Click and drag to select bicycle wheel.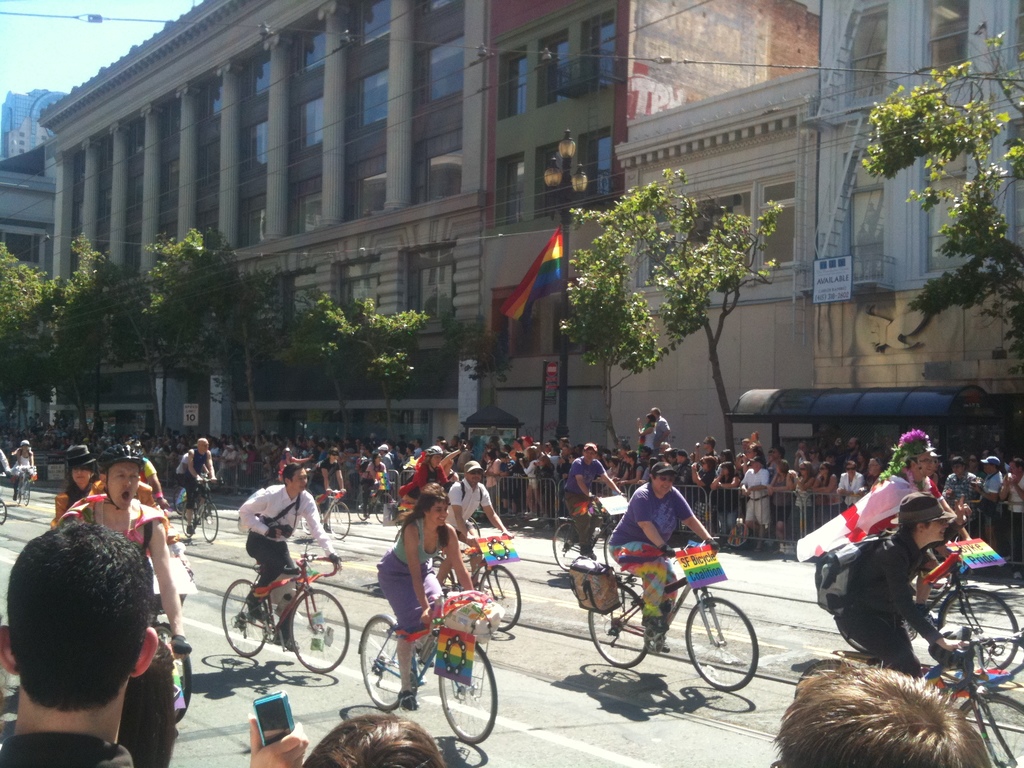
Selection: 357/491/371/522.
